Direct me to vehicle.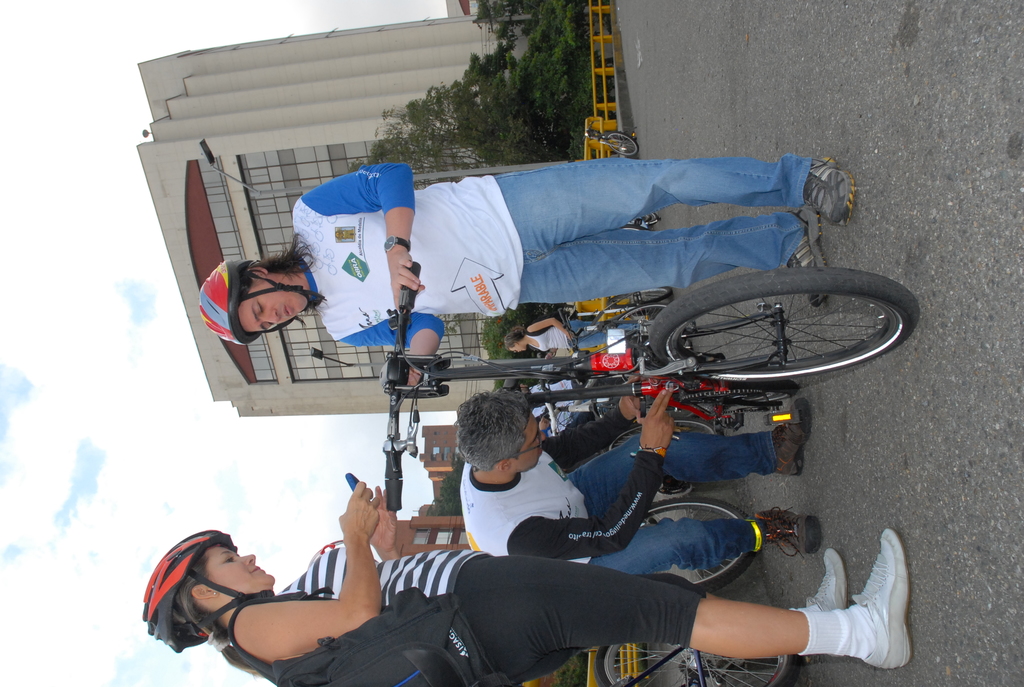
Direction: region(380, 260, 920, 514).
